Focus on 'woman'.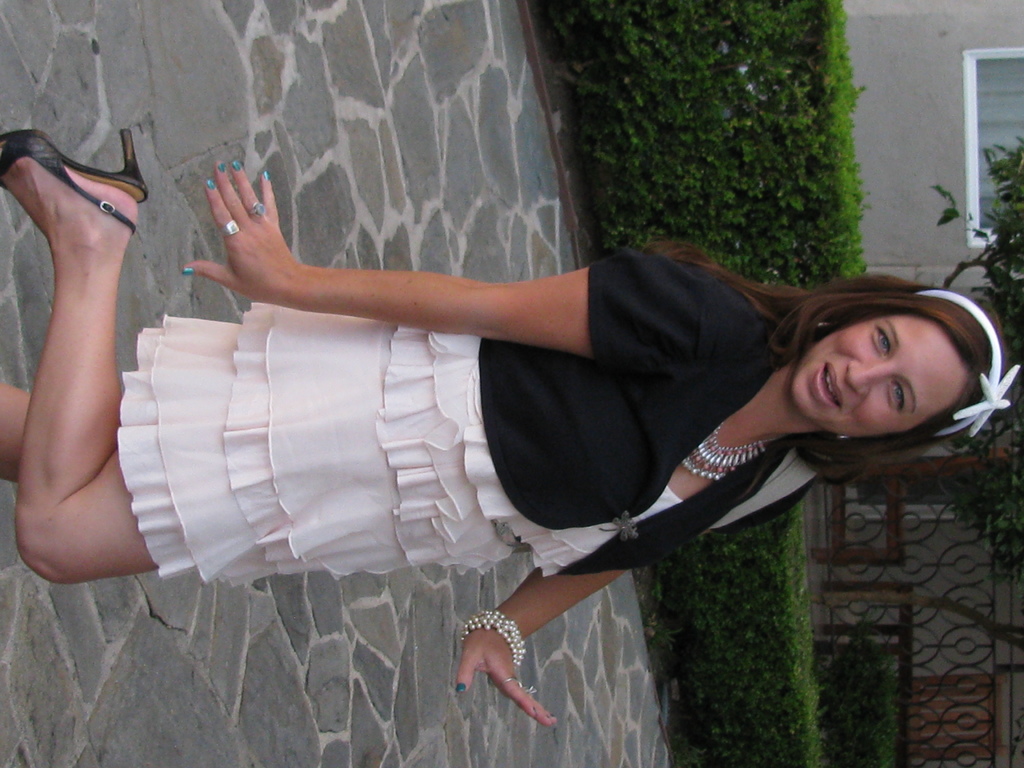
Focused at 0, 163, 1021, 728.
